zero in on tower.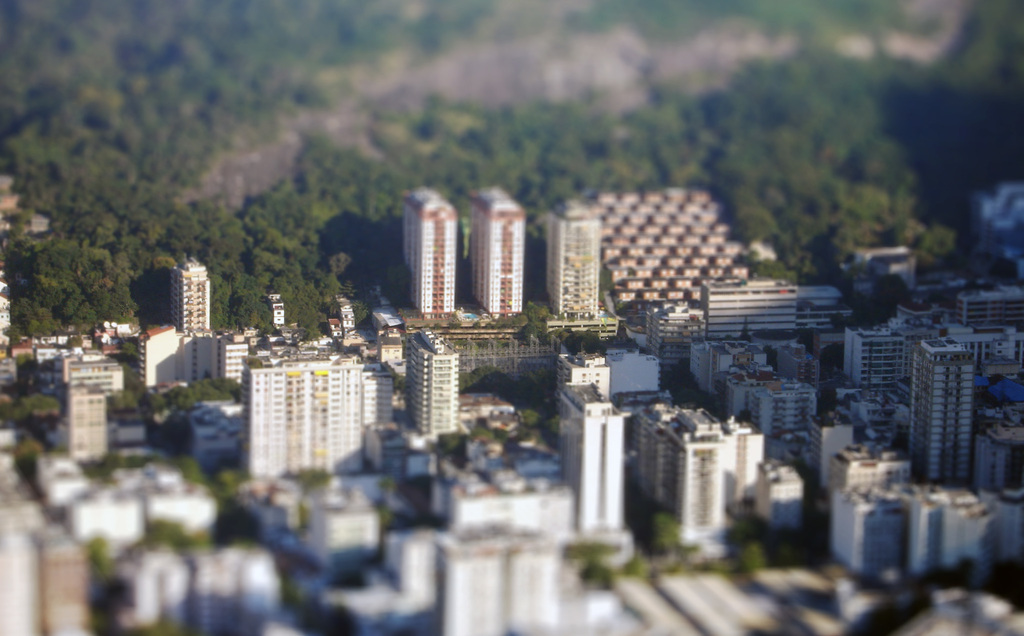
Zeroed in: region(559, 382, 626, 512).
